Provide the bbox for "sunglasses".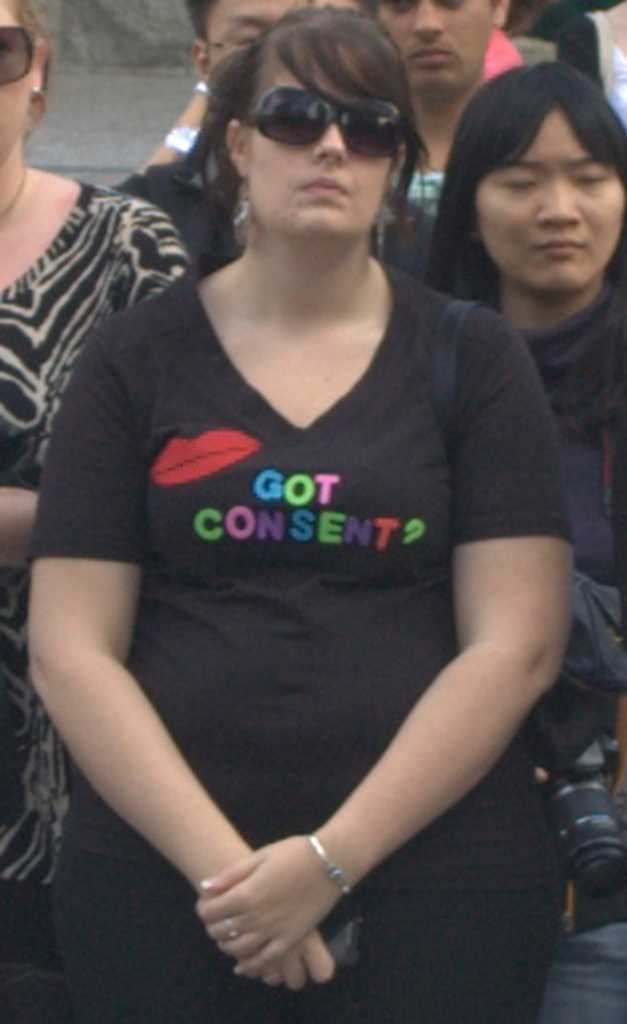
{"x1": 0, "y1": 22, "x2": 40, "y2": 85}.
